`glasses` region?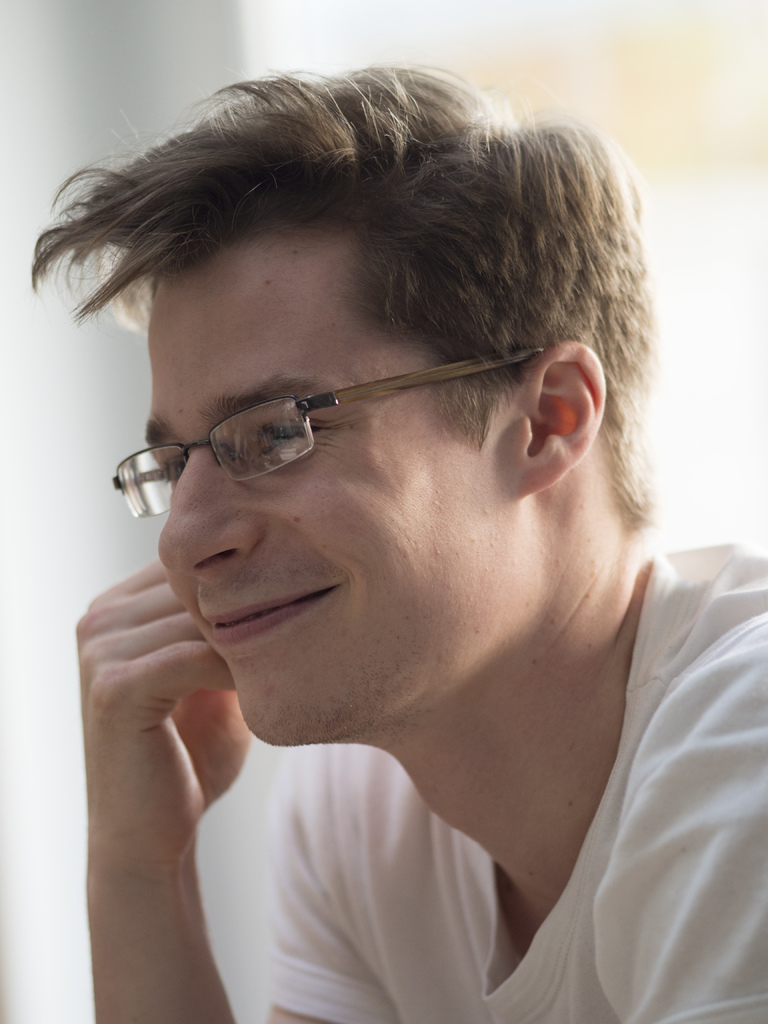
<bbox>100, 342, 583, 486</bbox>
